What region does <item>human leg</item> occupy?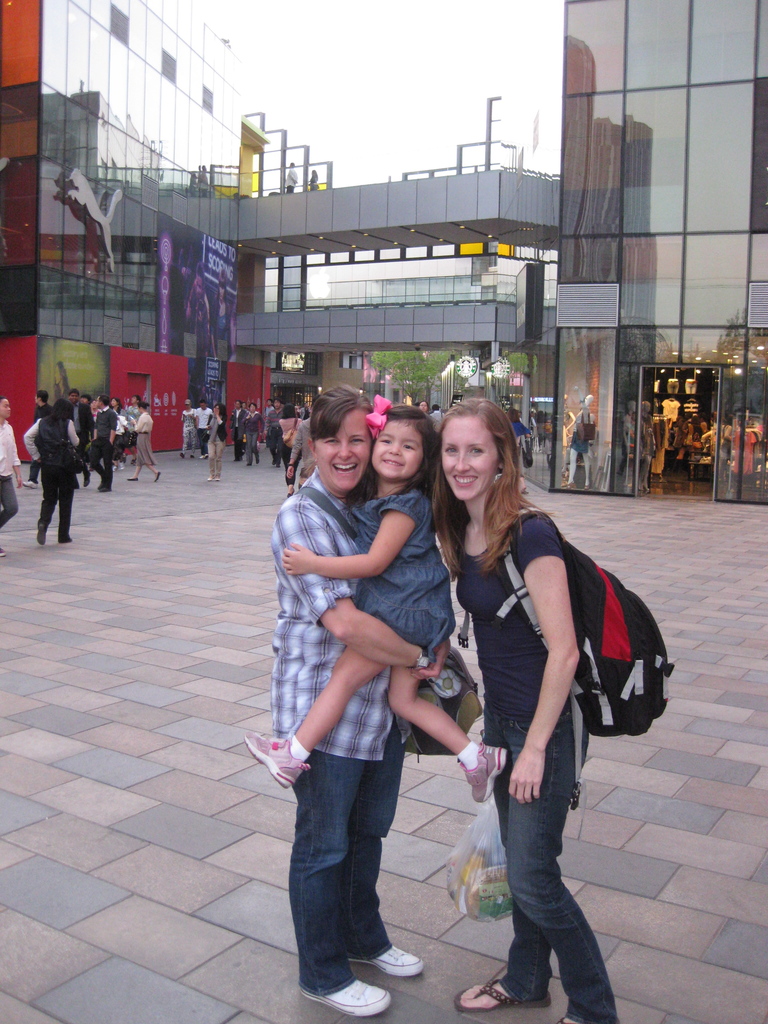
{"left": 60, "top": 470, "right": 76, "bottom": 540}.
